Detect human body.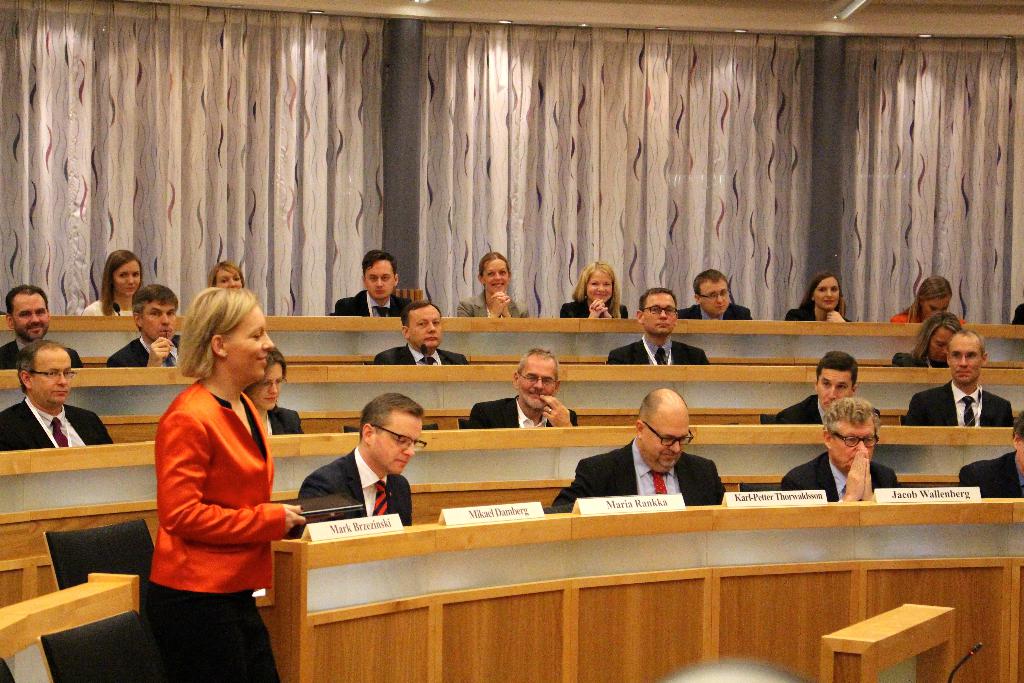
Detected at [x1=563, y1=260, x2=625, y2=318].
